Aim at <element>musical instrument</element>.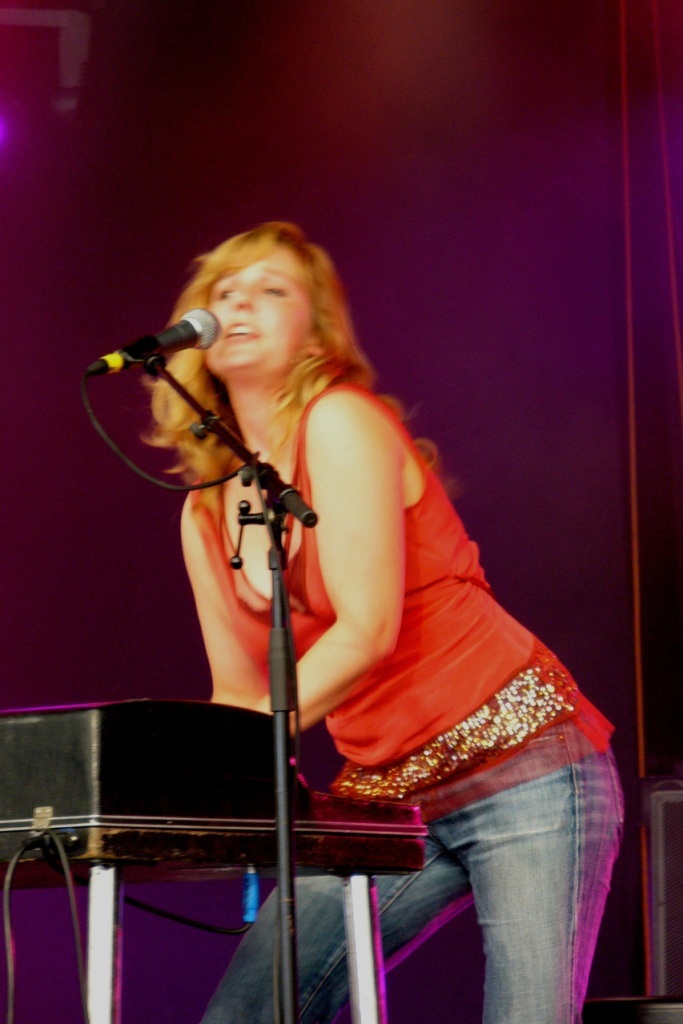
Aimed at {"left": 12, "top": 715, "right": 422, "bottom": 1023}.
